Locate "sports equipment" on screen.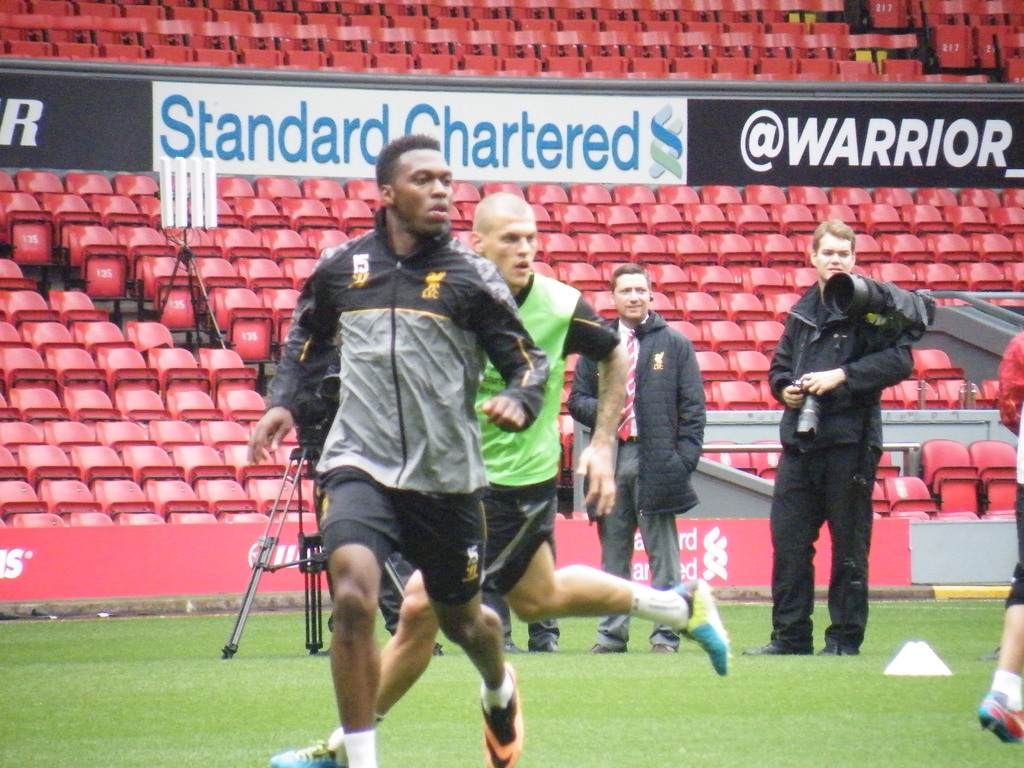
On screen at 476/662/526/767.
